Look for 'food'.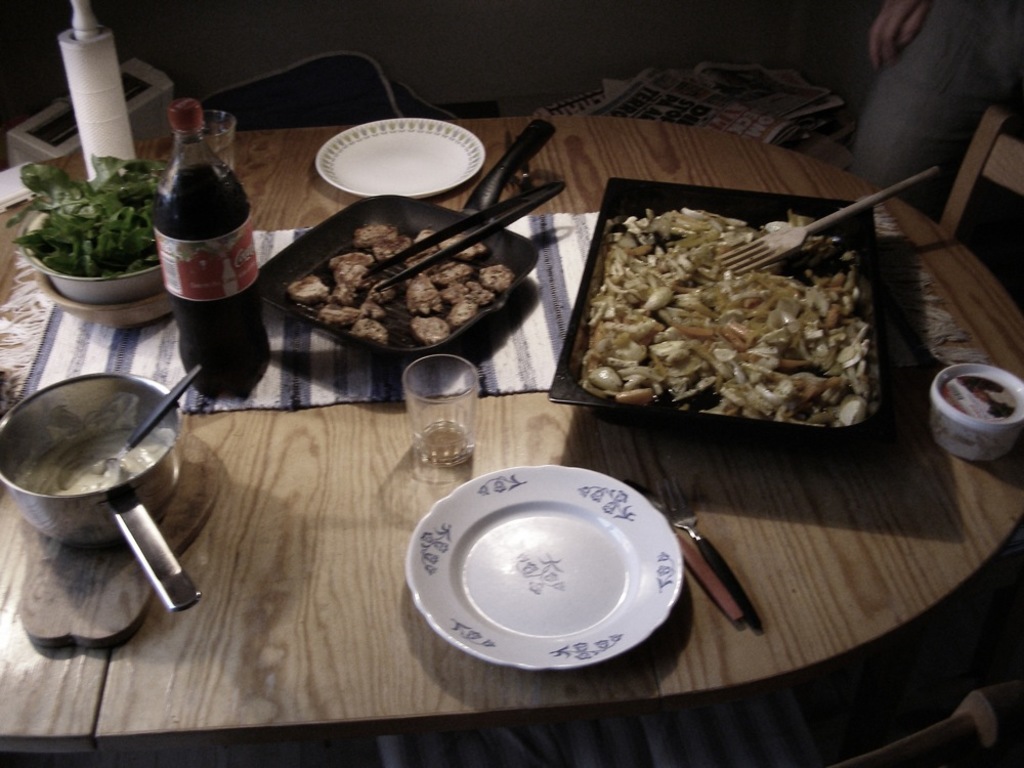
Found: select_region(616, 174, 877, 444).
